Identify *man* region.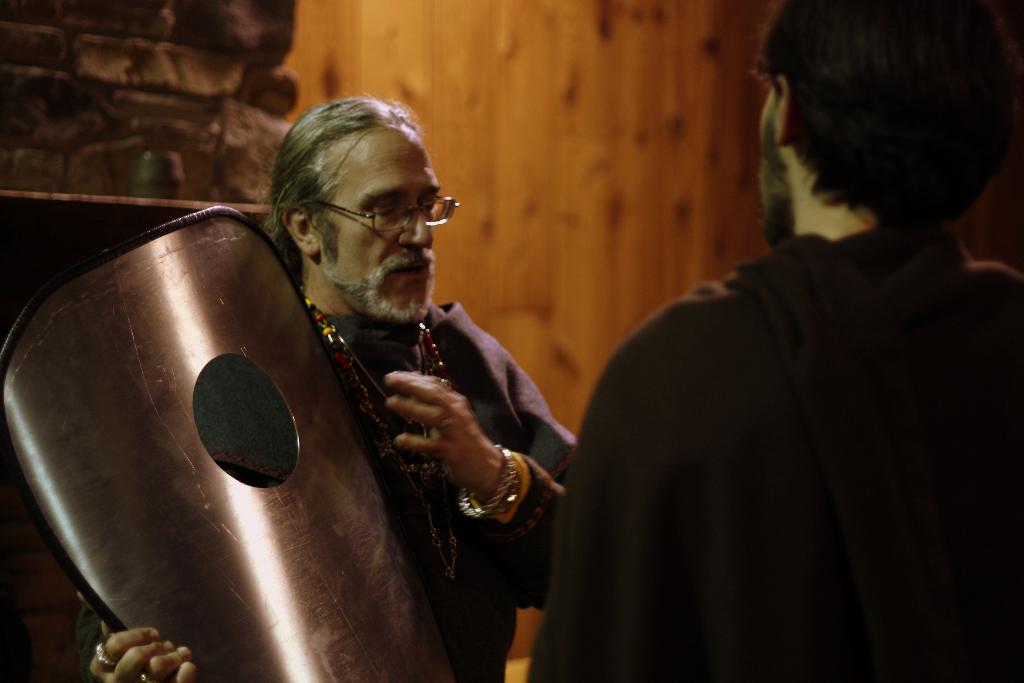
Region: pyautogui.locateOnScreen(84, 67, 614, 668).
